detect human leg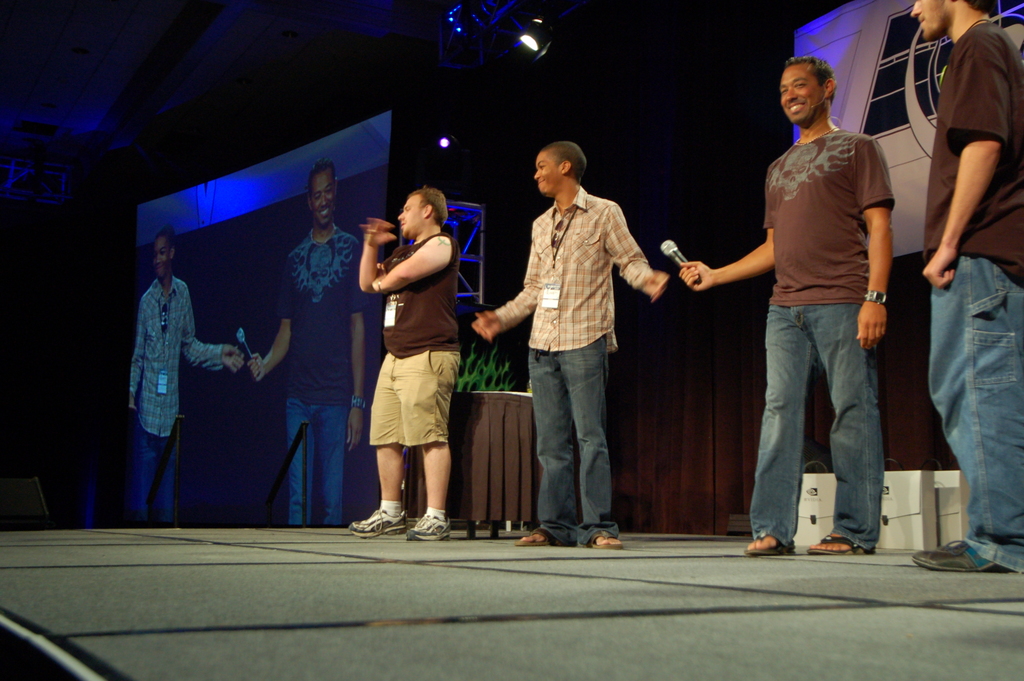
box=[132, 421, 149, 516]
